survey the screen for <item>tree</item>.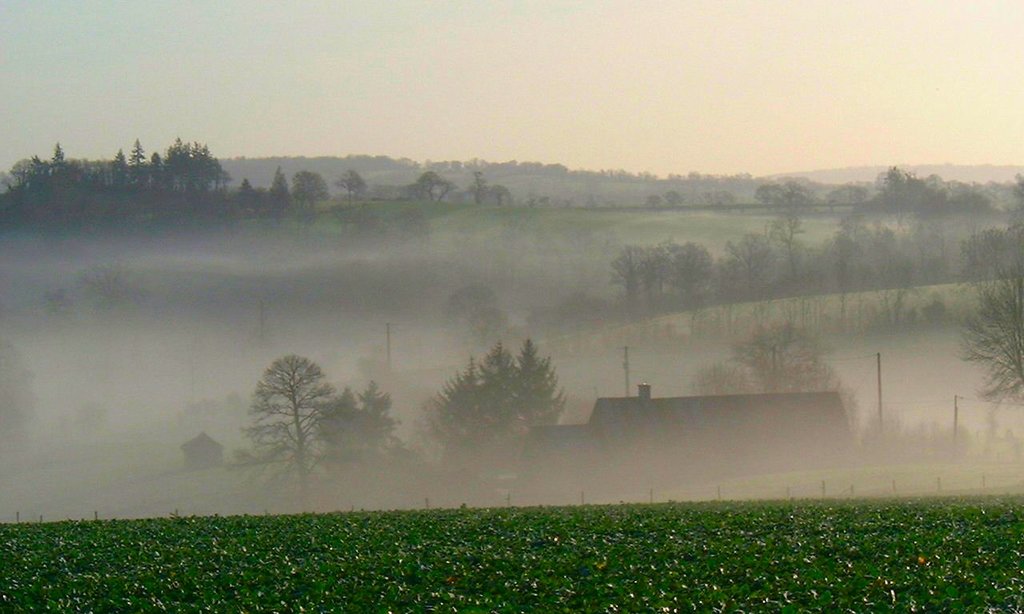
Survey found: 430:352:489:467.
